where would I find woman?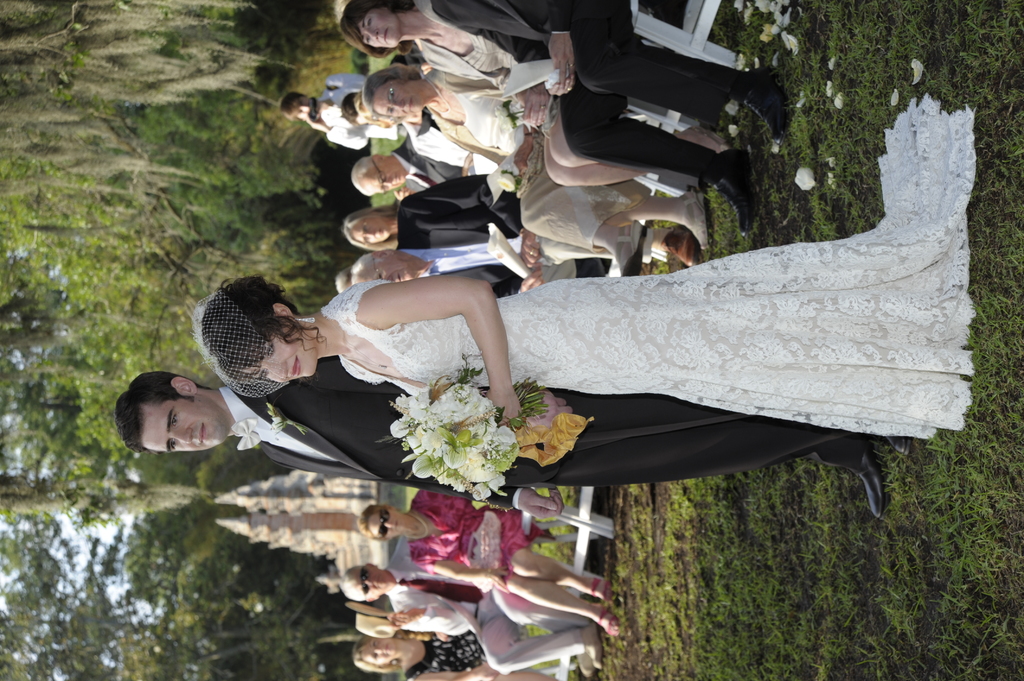
At select_region(351, 623, 563, 680).
